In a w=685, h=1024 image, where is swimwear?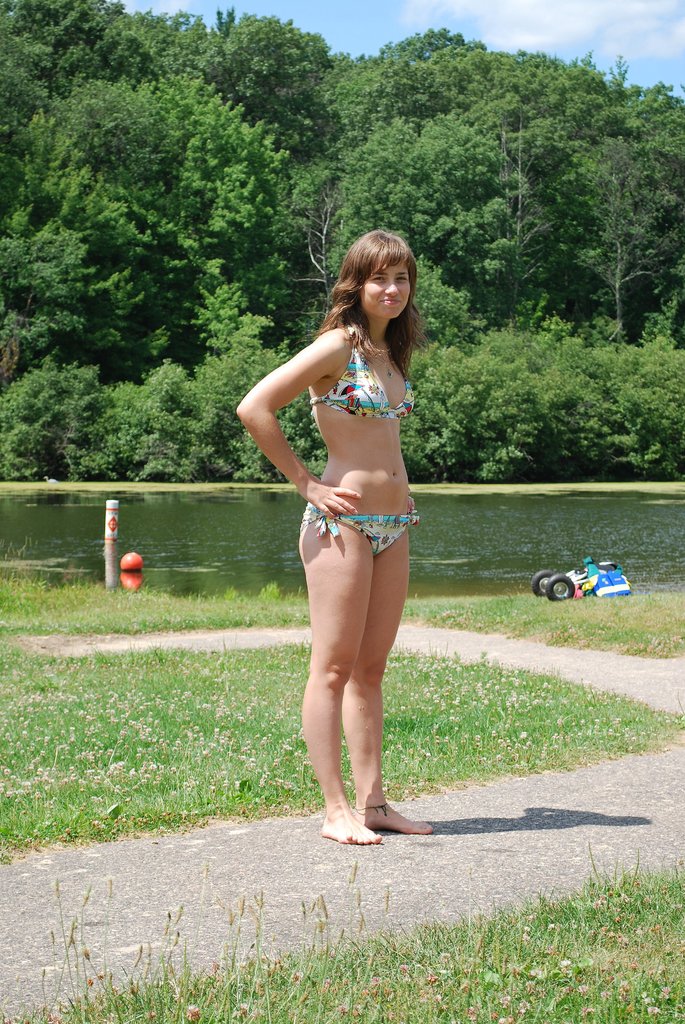
299 500 413 552.
